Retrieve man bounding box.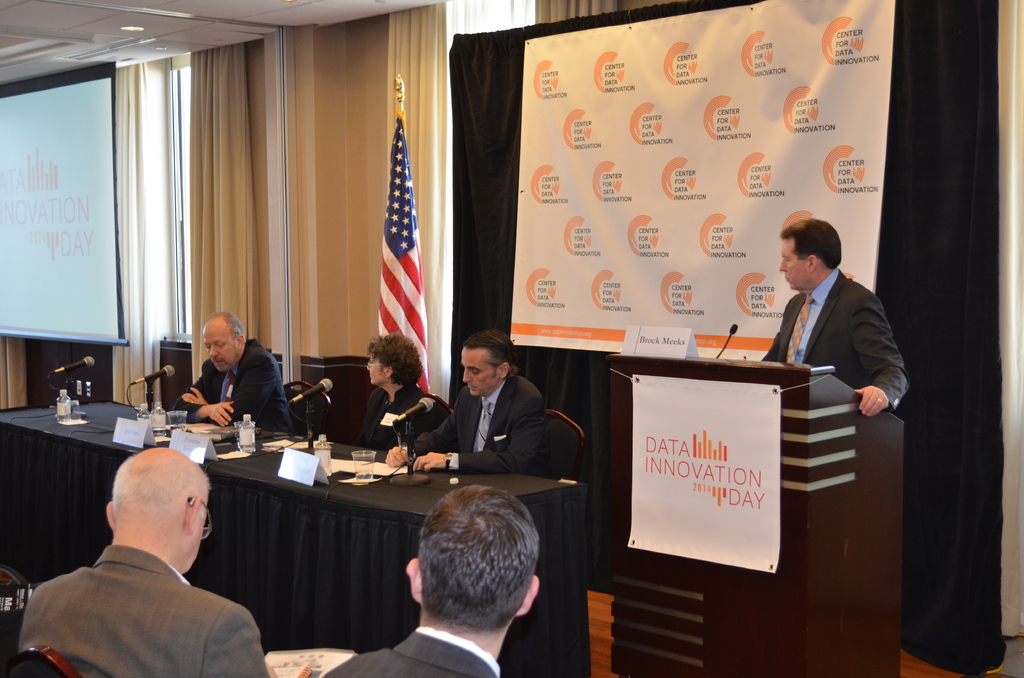
Bounding box: box=[5, 444, 287, 677].
